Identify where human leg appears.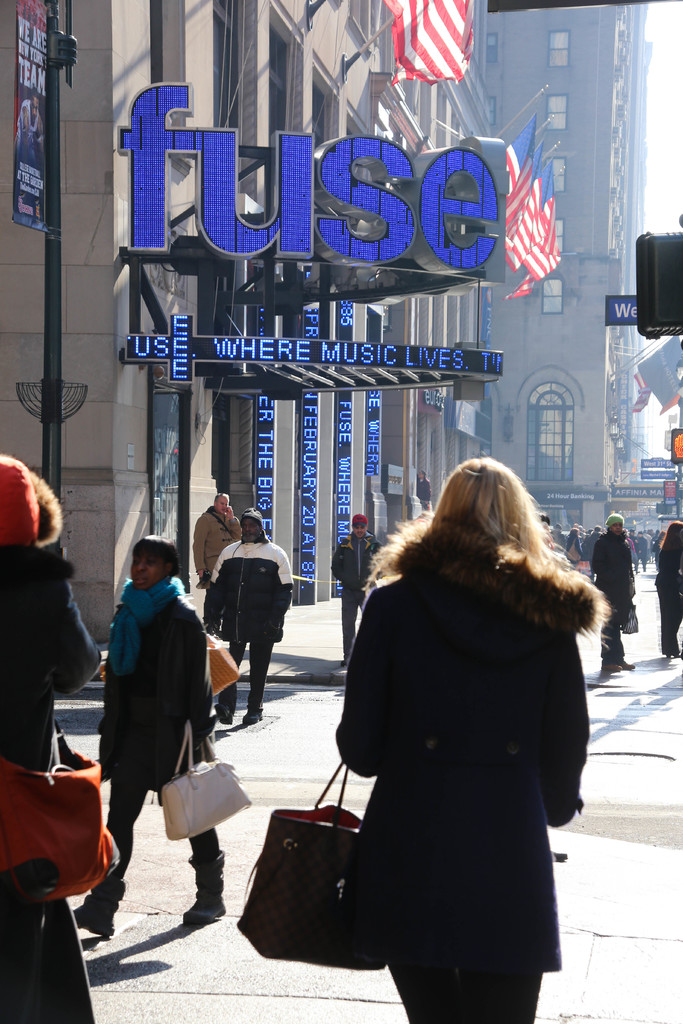
Appears at select_region(457, 867, 548, 1023).
